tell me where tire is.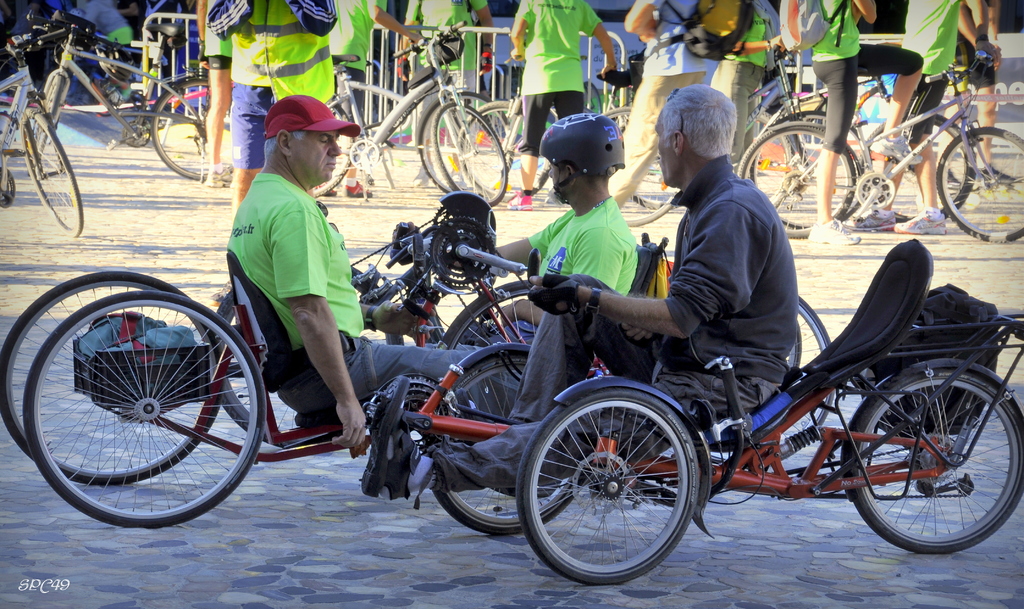
tire is at Rect(150, 76, 245, 183).
